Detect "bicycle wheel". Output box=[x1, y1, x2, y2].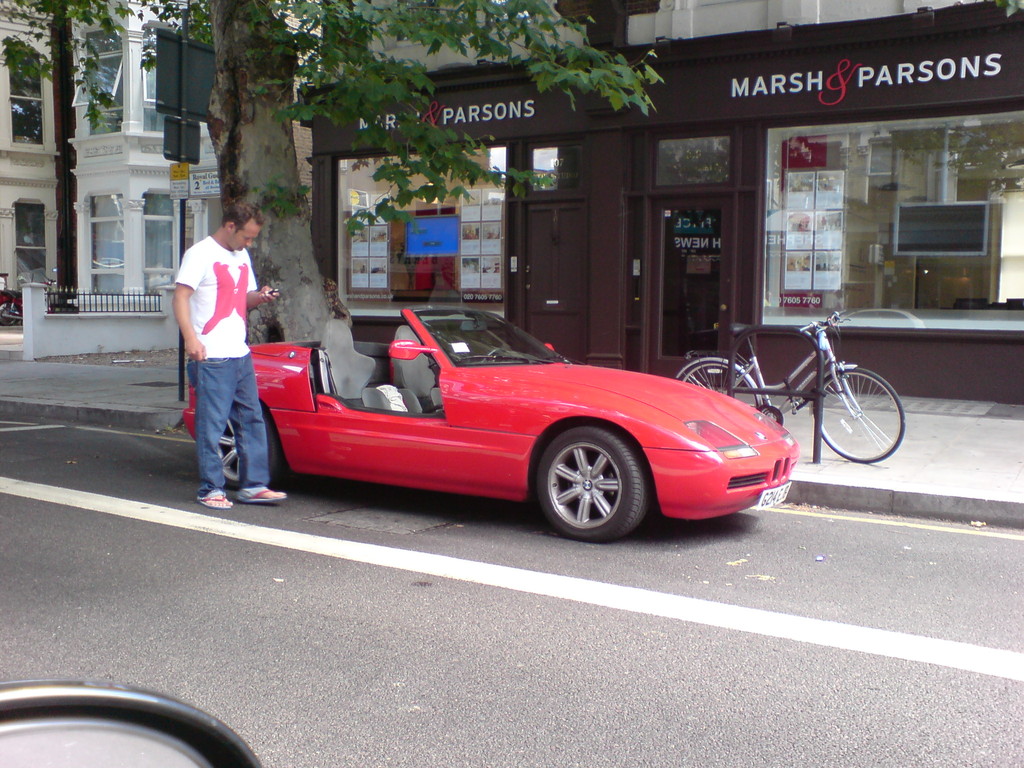
box=[678, 358, 763, 410].
